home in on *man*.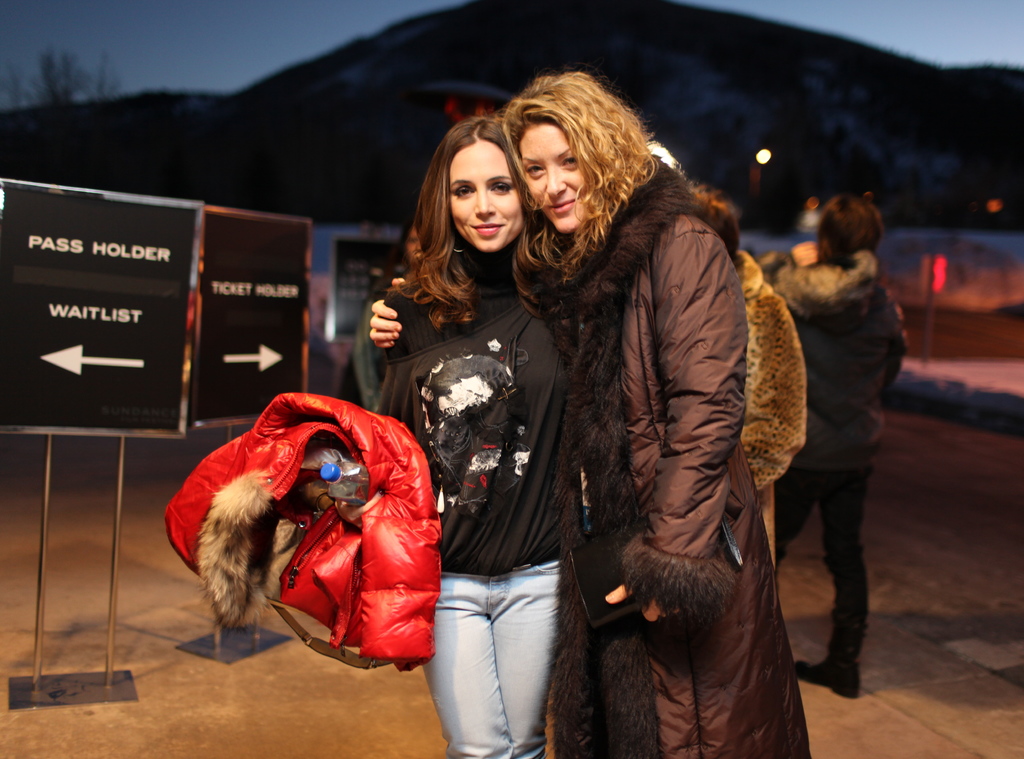
Homed in at select_region(757, 202, 904, 697).
